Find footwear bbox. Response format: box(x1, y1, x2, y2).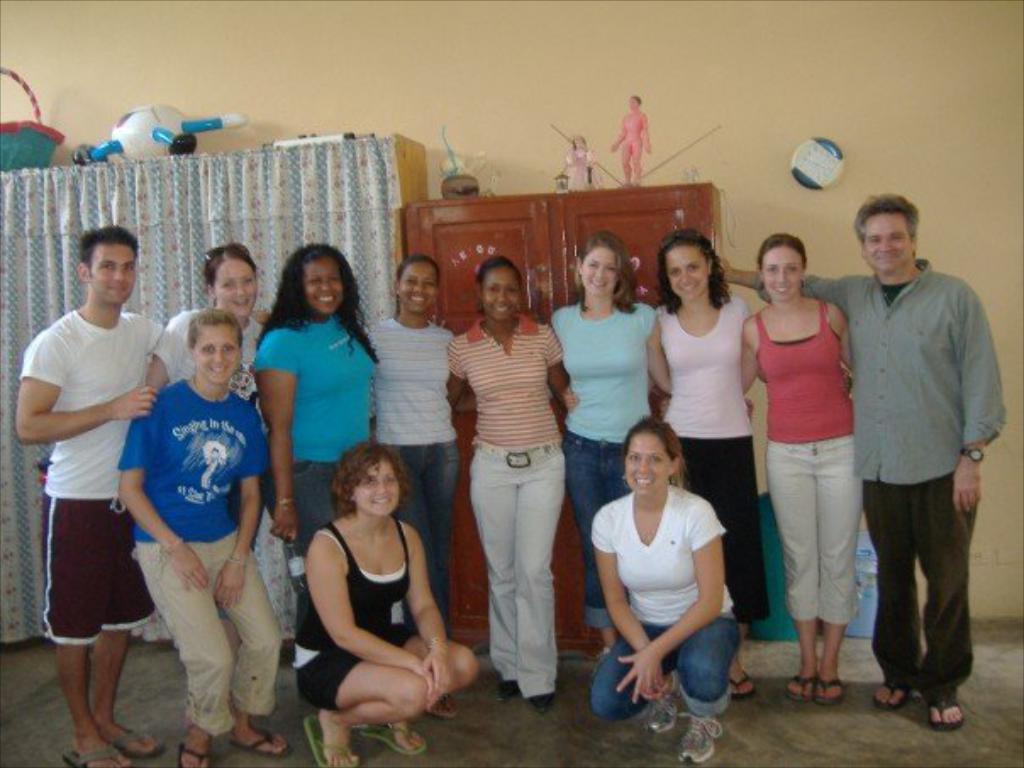
box(531, 695, 551, 712).
